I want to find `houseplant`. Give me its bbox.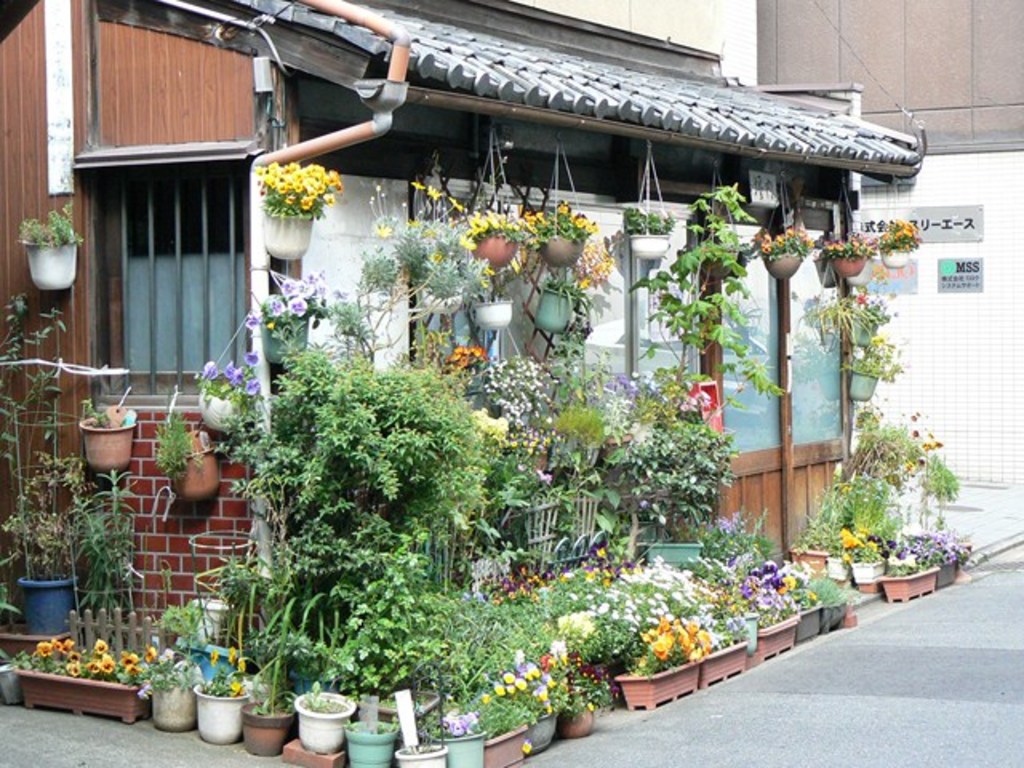
(242, 270, 344, 371).
